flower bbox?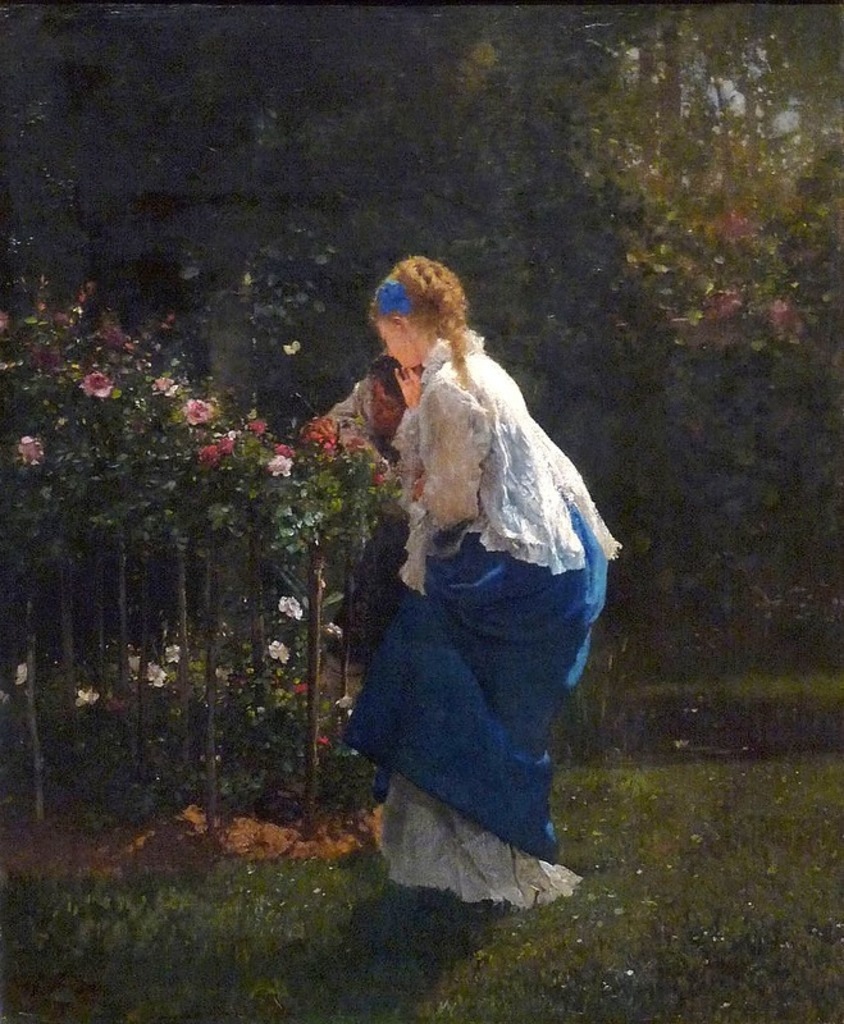
BBox(316, 726, 325, 749)
